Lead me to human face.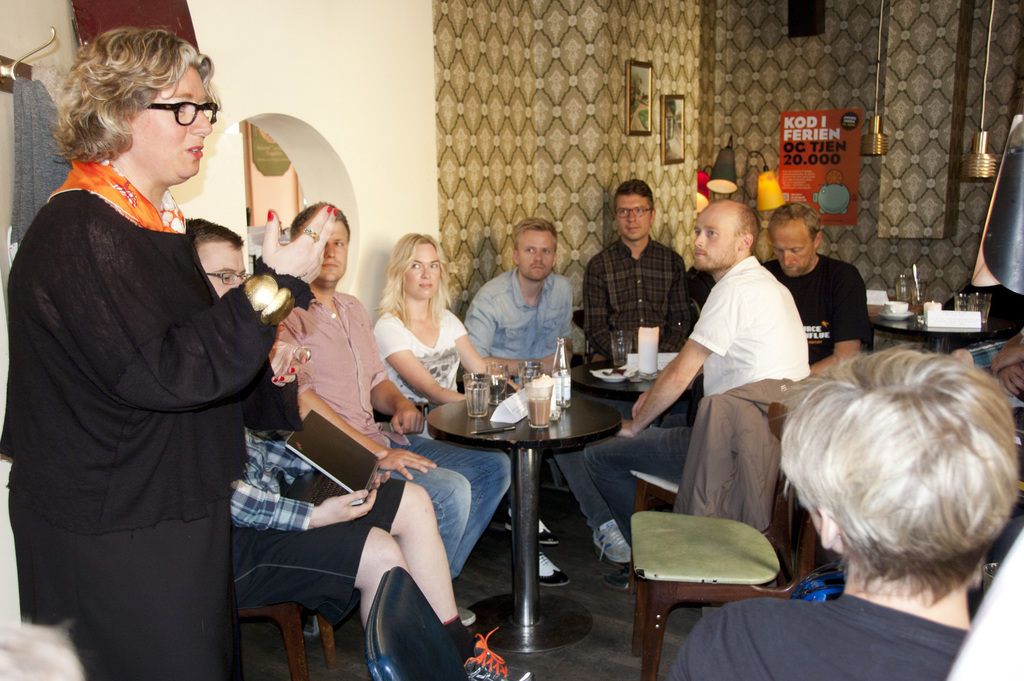
Lead to l=294, t=221, r=348, b=288.
